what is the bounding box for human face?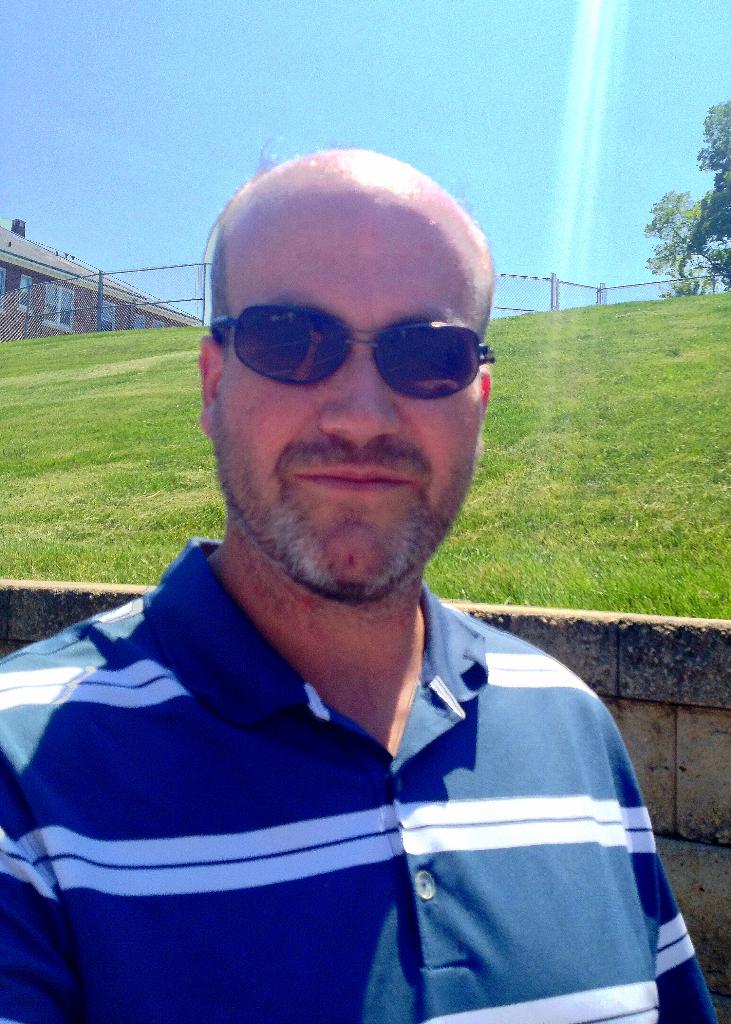
locate(209, 198, 506, 608).
